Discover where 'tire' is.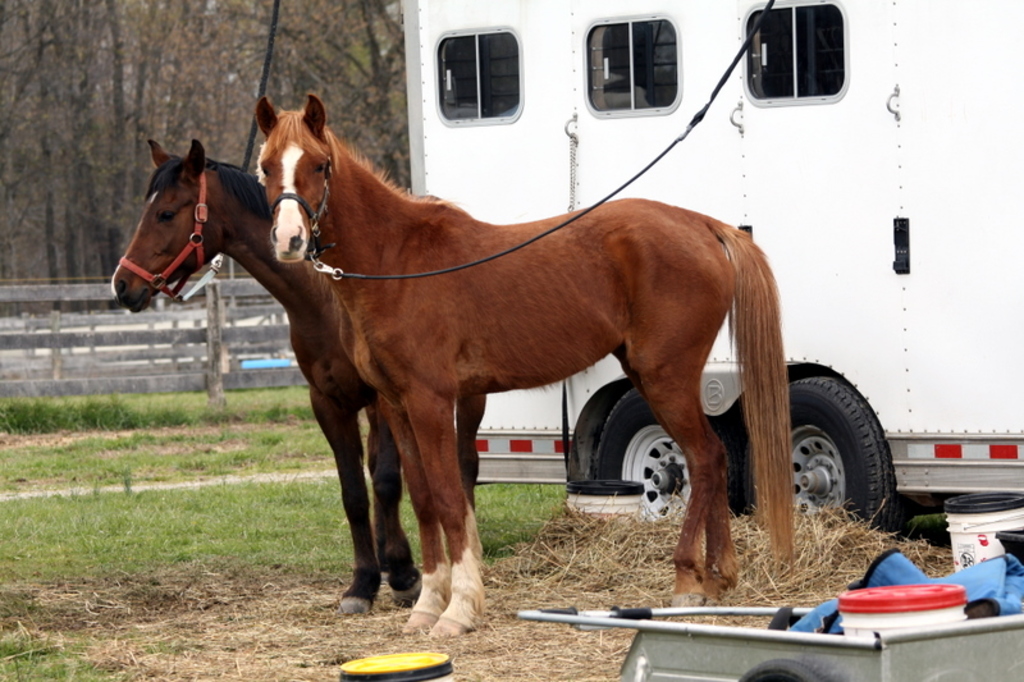
Discovered at [742, 369, 896, 549].
